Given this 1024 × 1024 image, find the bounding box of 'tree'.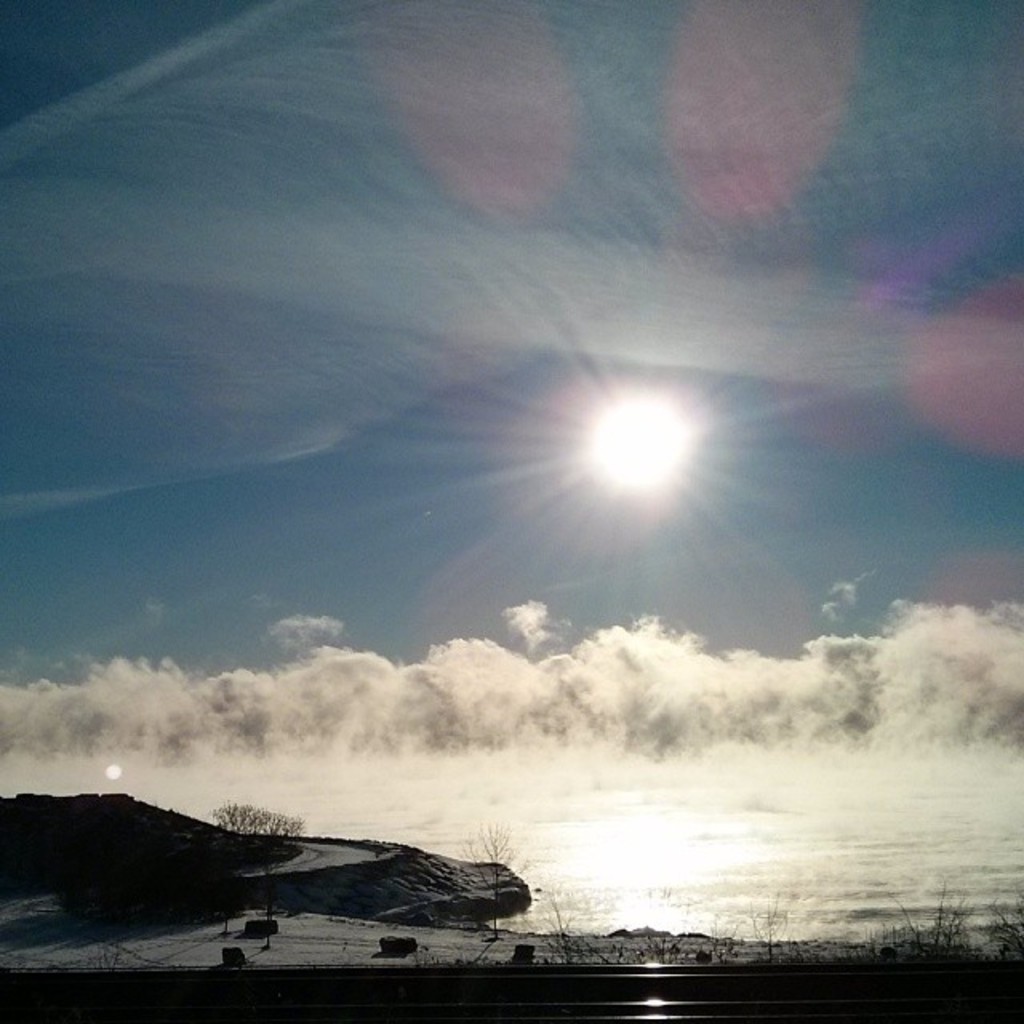
box(453, 819, 531, 946).
